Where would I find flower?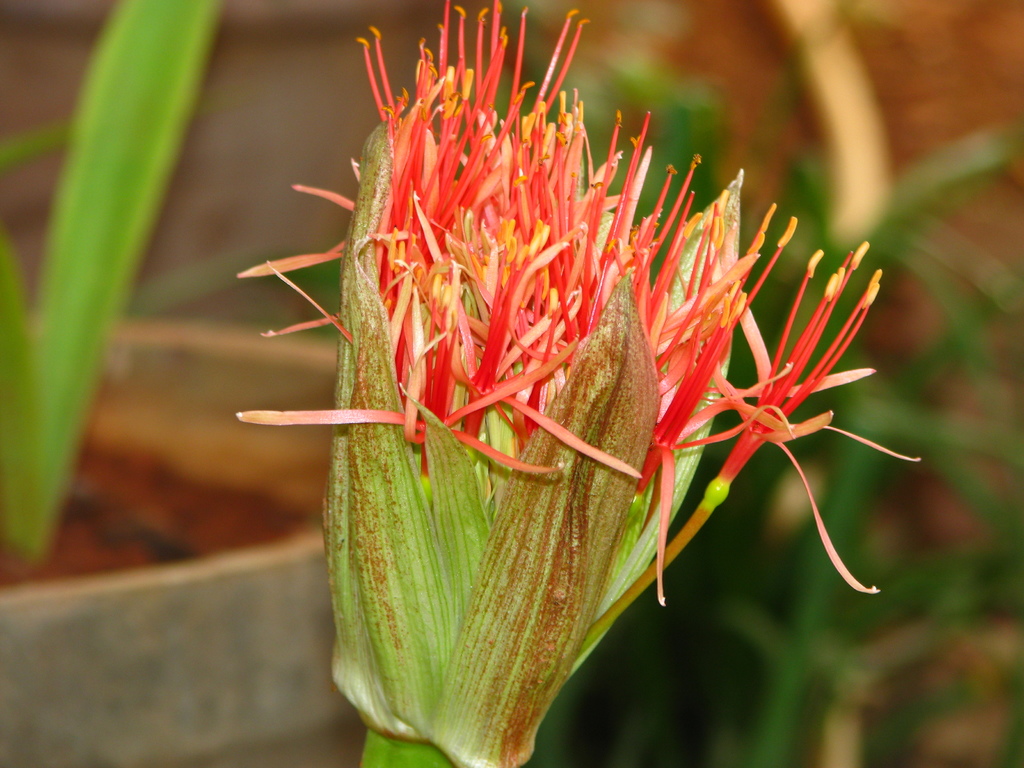
At <box>239,0,918,767</box>.
